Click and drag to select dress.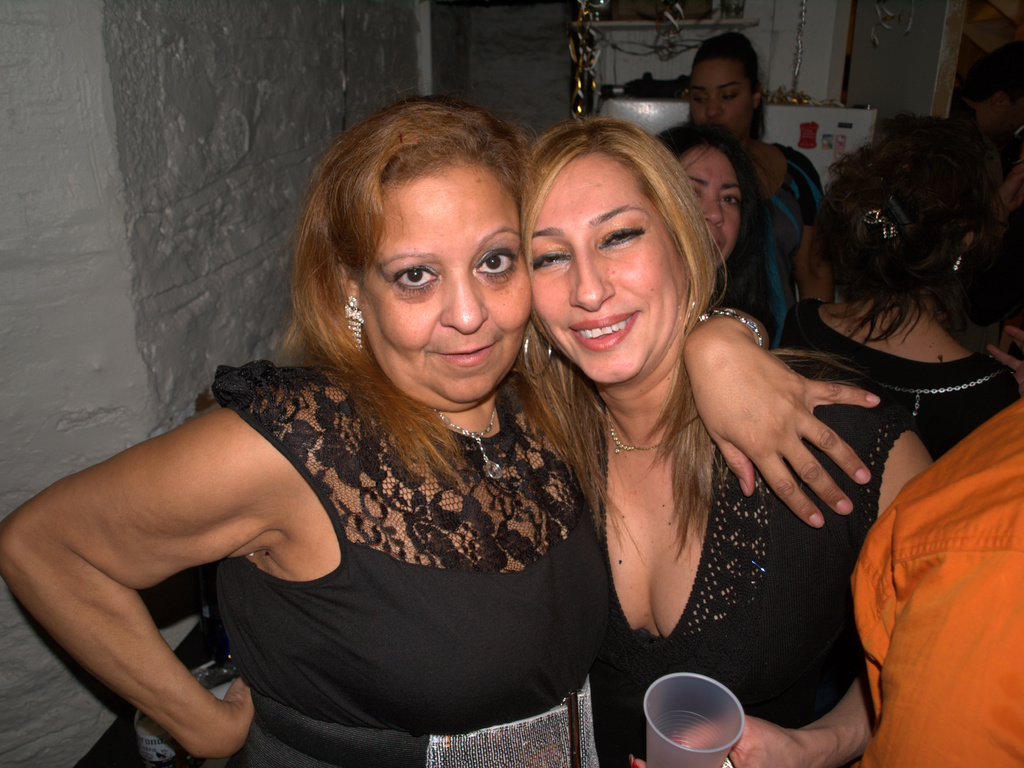
Selection: x1=599, y1=404, x2=916, y2=767.
